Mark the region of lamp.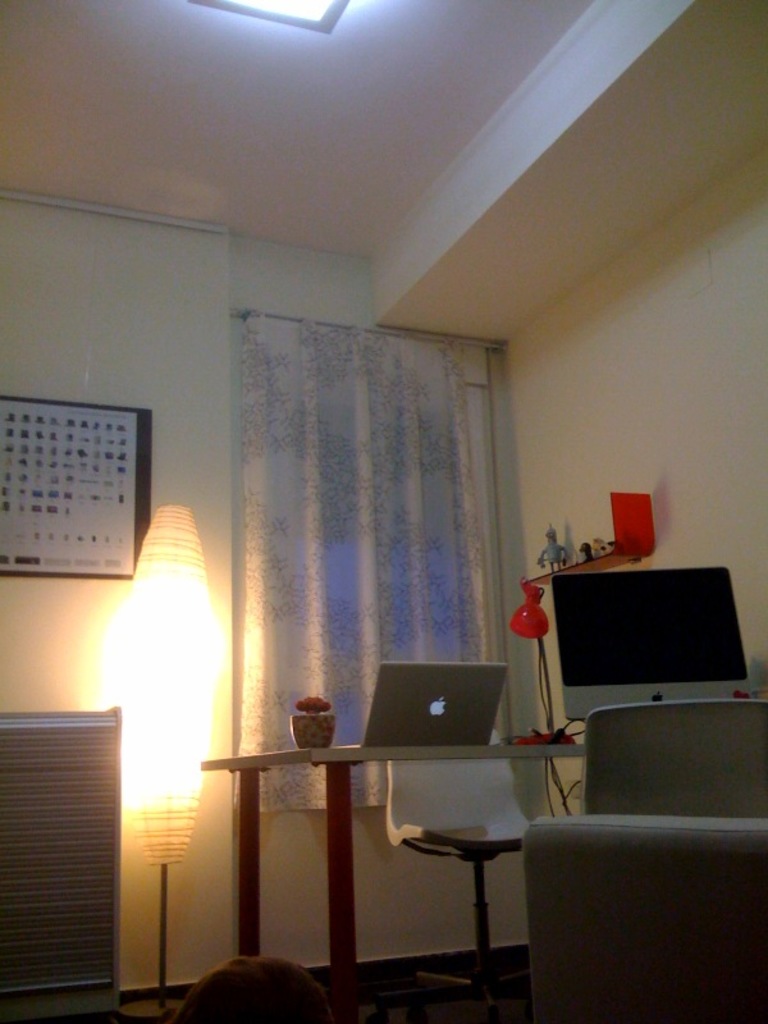
Region: pyautogui.locateOnScreen(88, 502, 224, 1023).
